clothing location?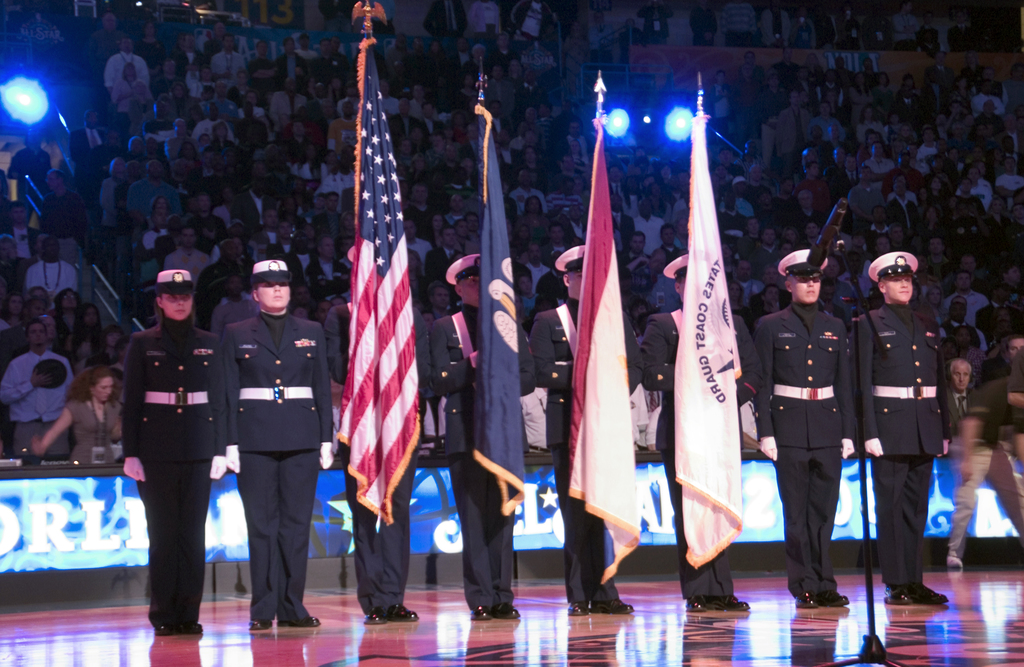
(left=28, top=256, right=84, bottom=306)
